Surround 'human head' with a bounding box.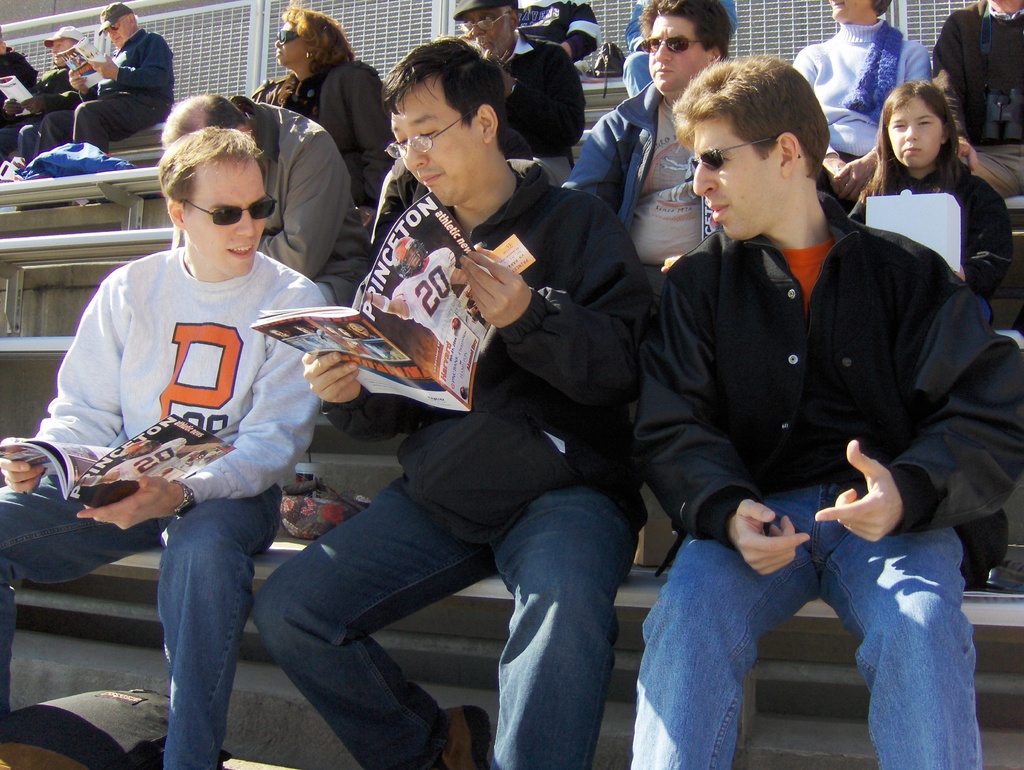
650/0/733/100.
